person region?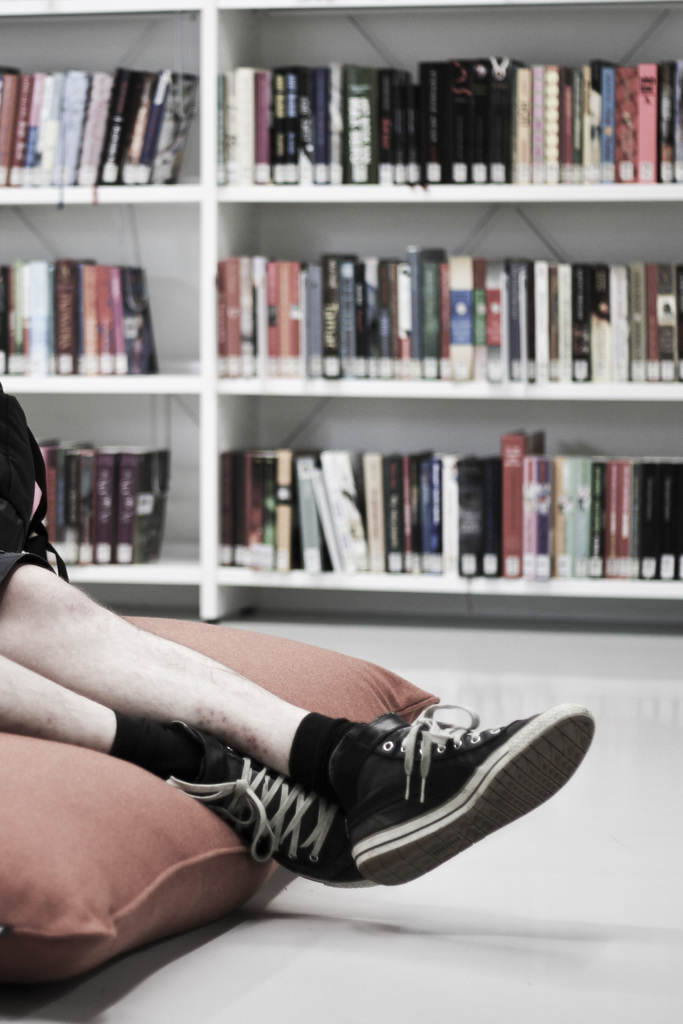
box=[0, 380, 595, 883]
